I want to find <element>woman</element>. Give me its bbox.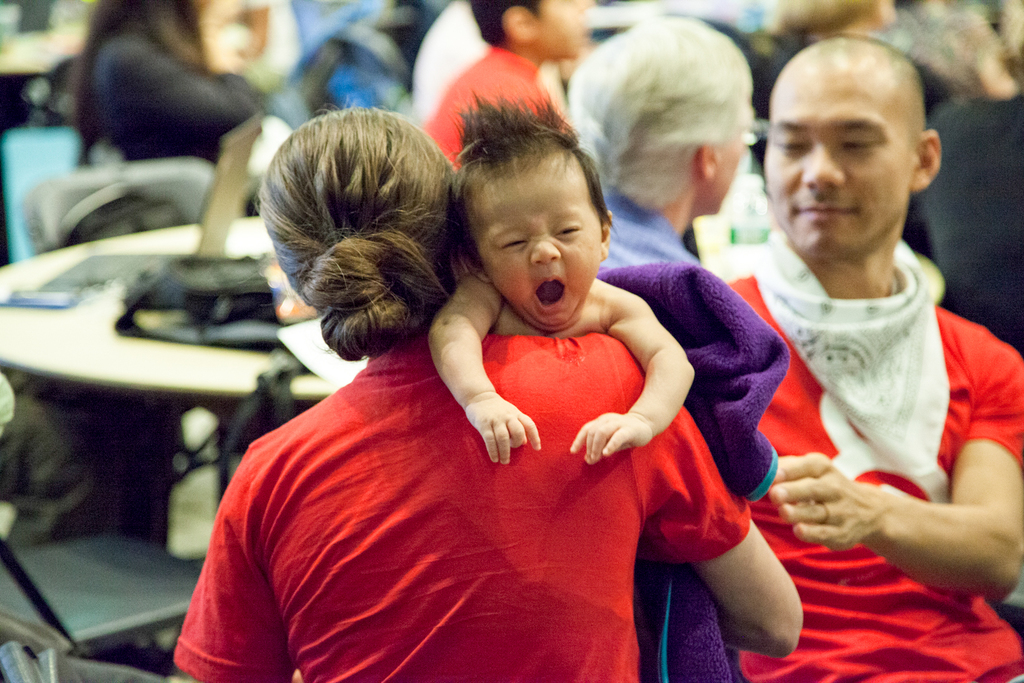
<box>70,0,275,223</box>.
